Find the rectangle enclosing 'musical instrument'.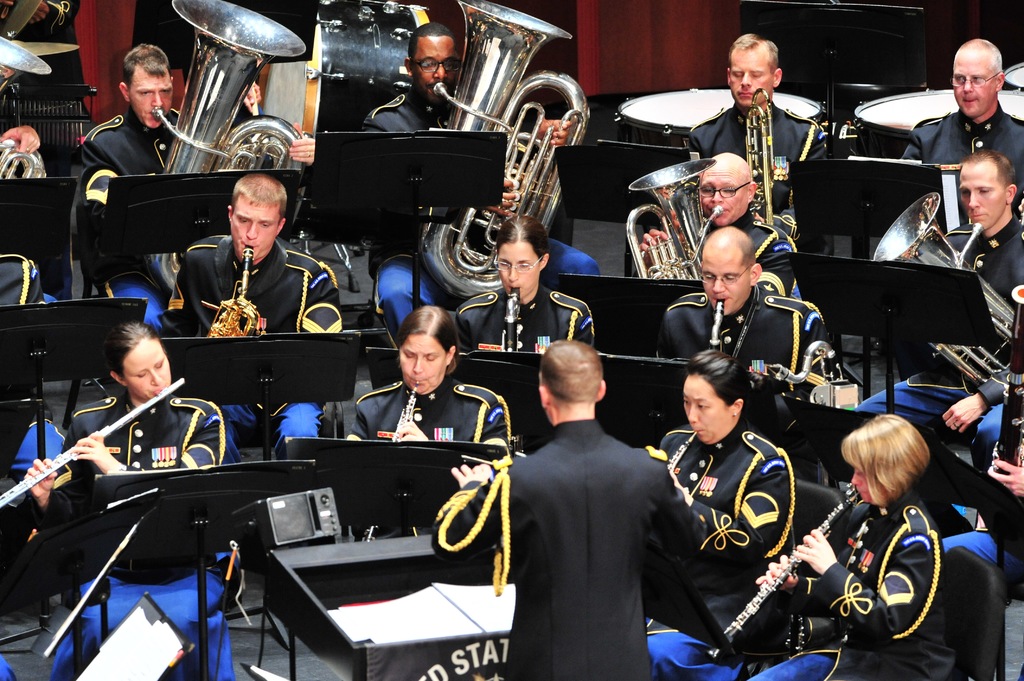
box=[413, 0, 600, 308].
